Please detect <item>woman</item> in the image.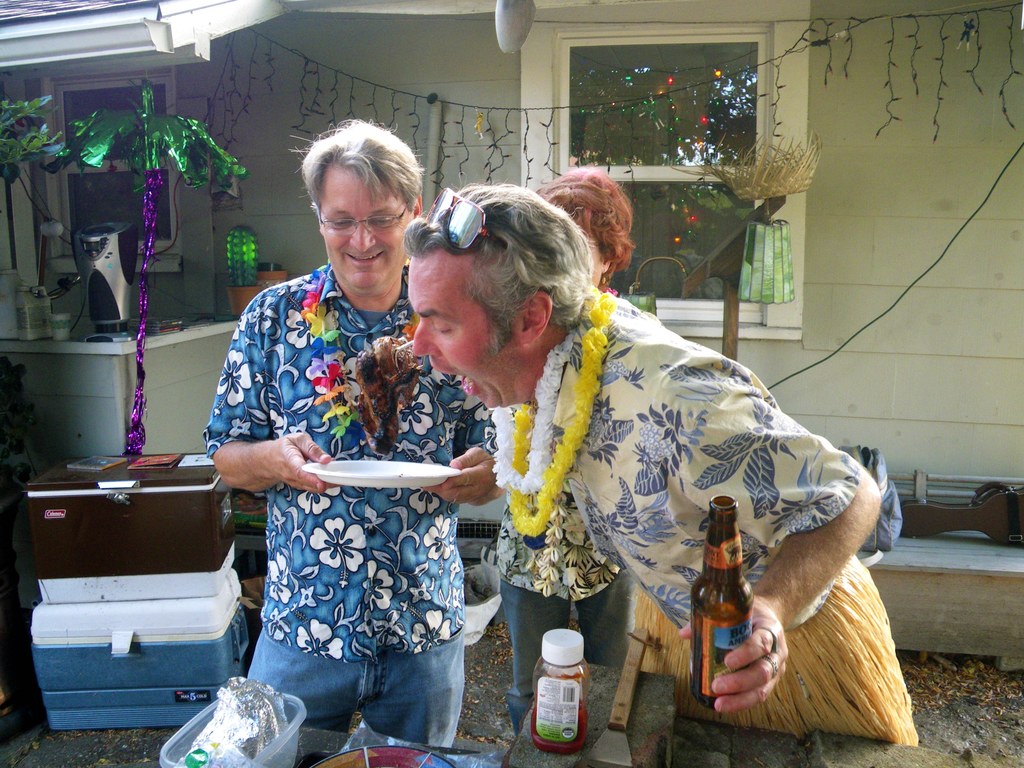
[490, 165, 630, 724].
